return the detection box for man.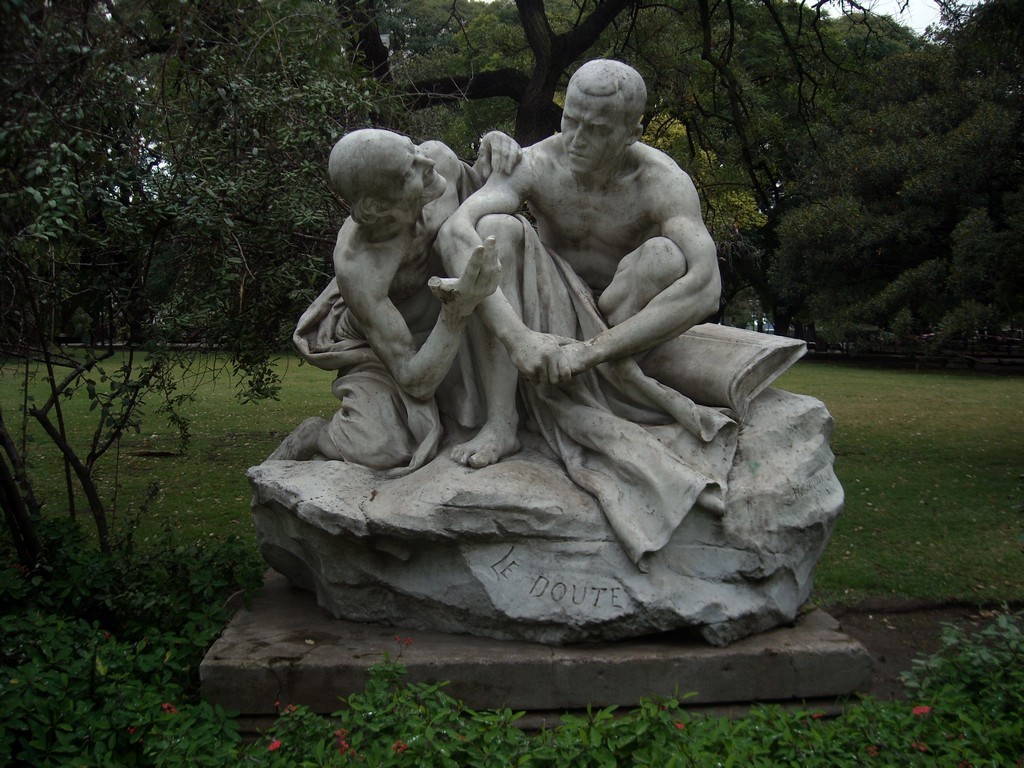
{"left": 431, "top": 60, "right": 722, "bottom": 471}.
